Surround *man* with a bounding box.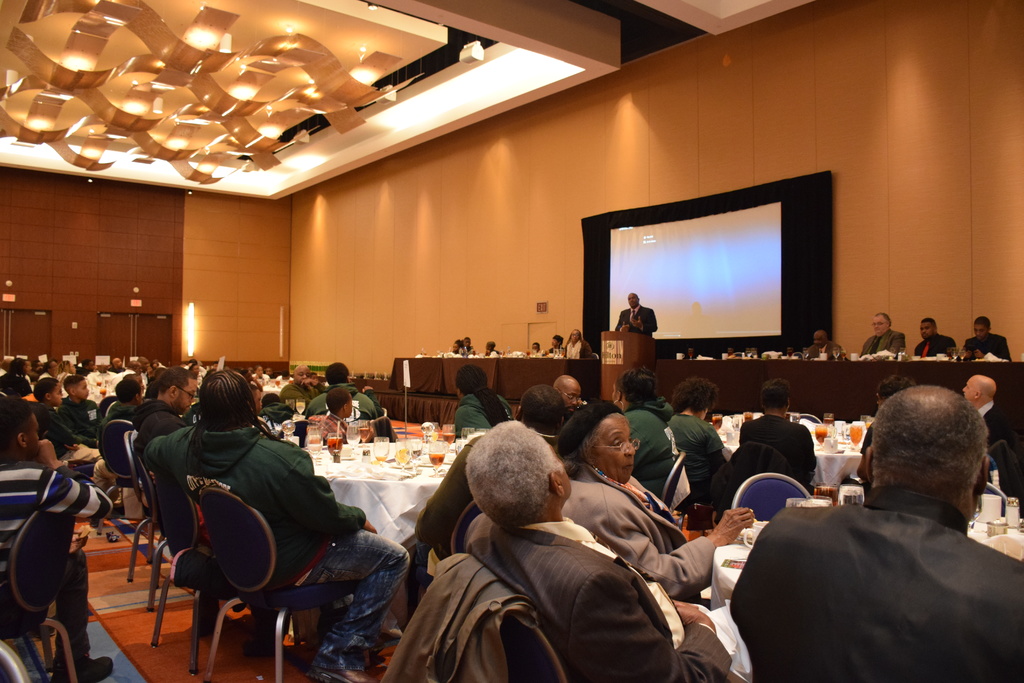
left=303, top=365, right=376, bottom=423.
